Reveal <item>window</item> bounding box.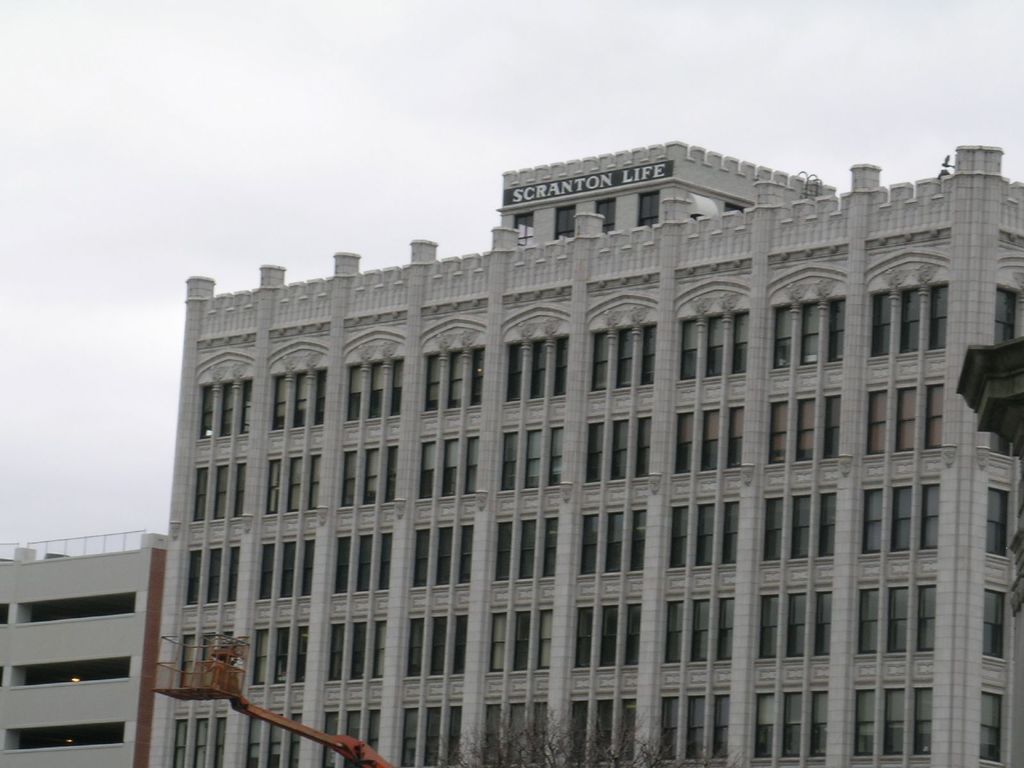
Revealed: 195,376,250,441.
